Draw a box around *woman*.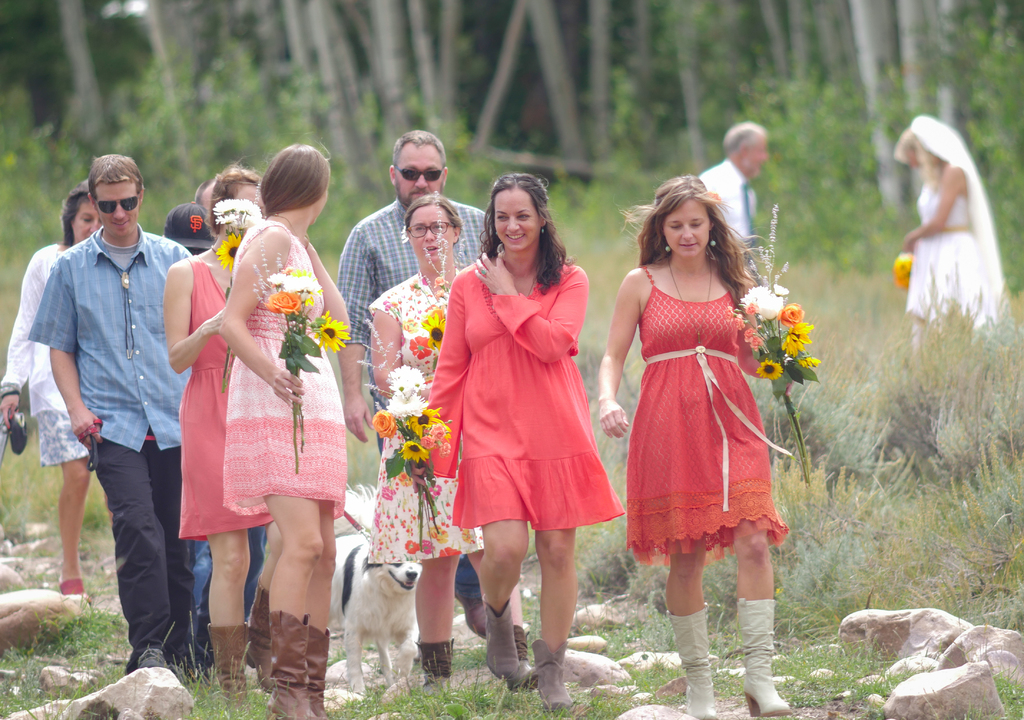
[404, 170, 621, 708].
